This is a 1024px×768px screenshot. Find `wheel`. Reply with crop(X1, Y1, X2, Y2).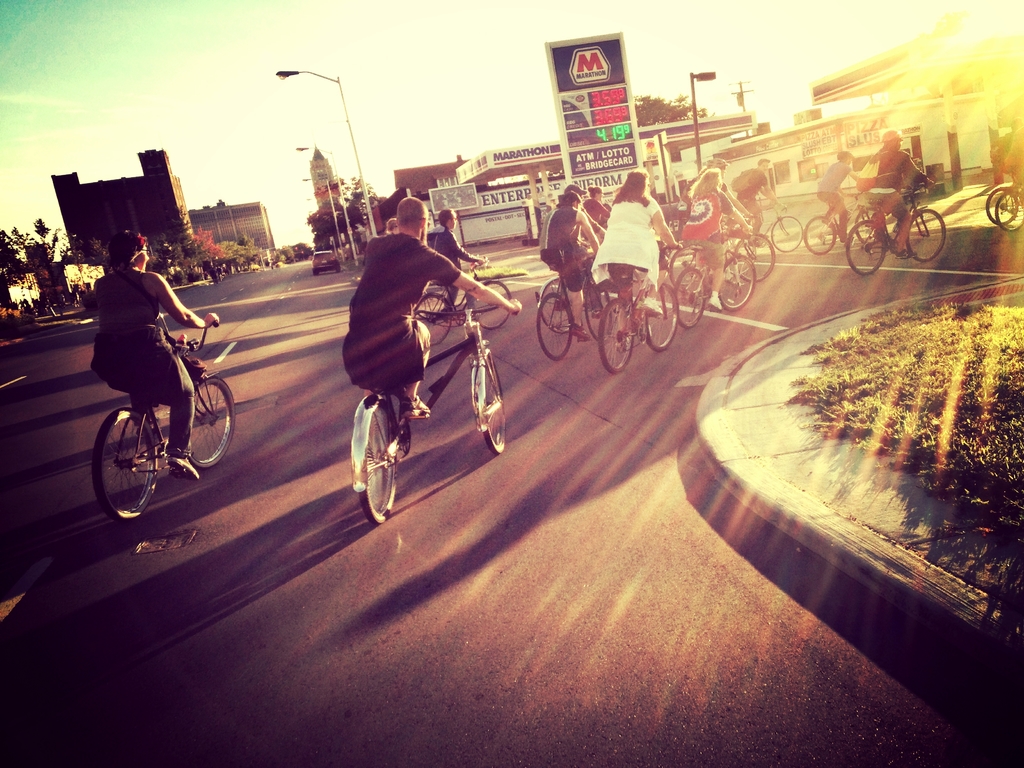
crop(586, 282, 611, 339).
